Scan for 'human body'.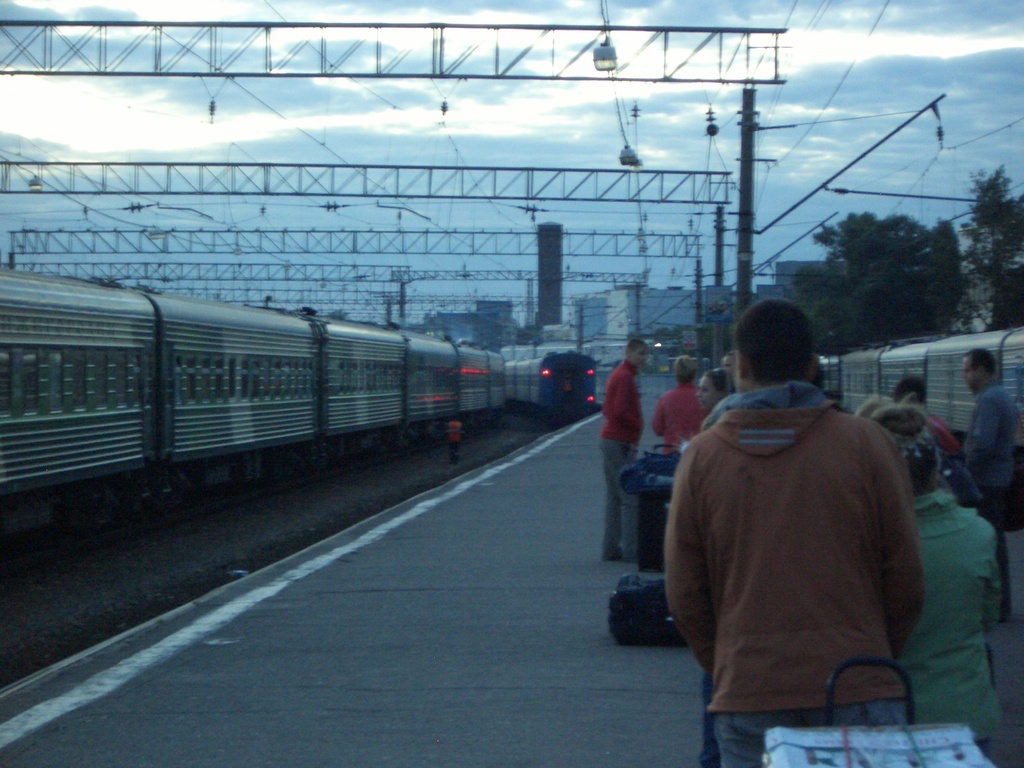
Scan result: {"left": 895, "top": 485, "right": 1004, "bottom": 760}.
